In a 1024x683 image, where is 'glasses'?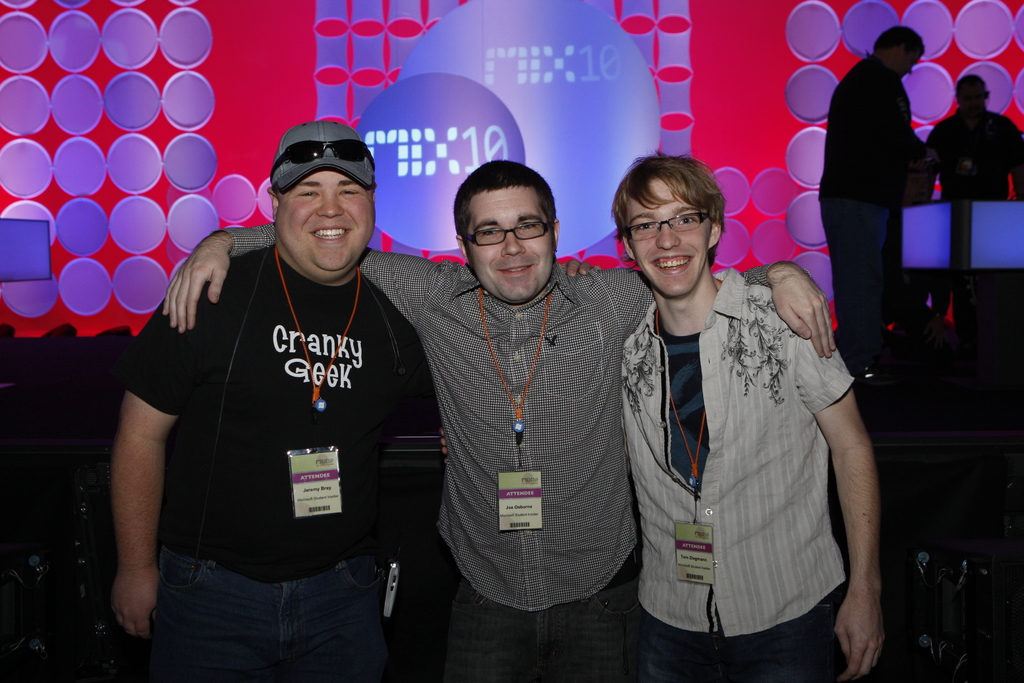
pyautogui.locateOnScreen(455, 210, 564, 252).
